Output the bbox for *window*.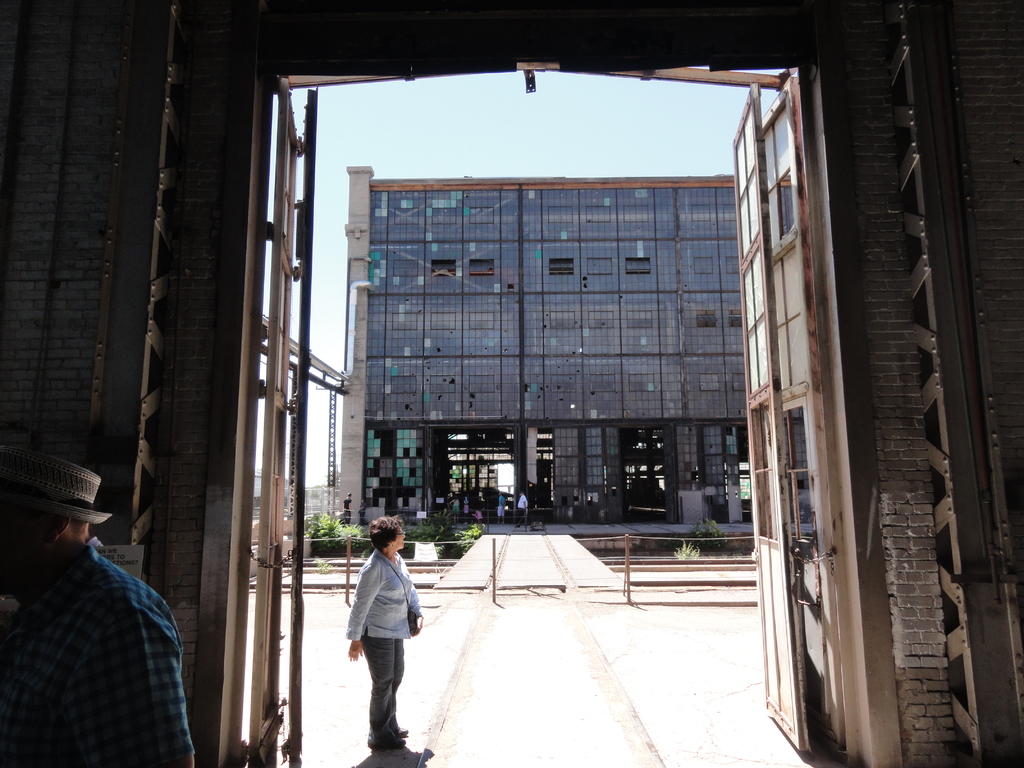
586,205,611,225.
